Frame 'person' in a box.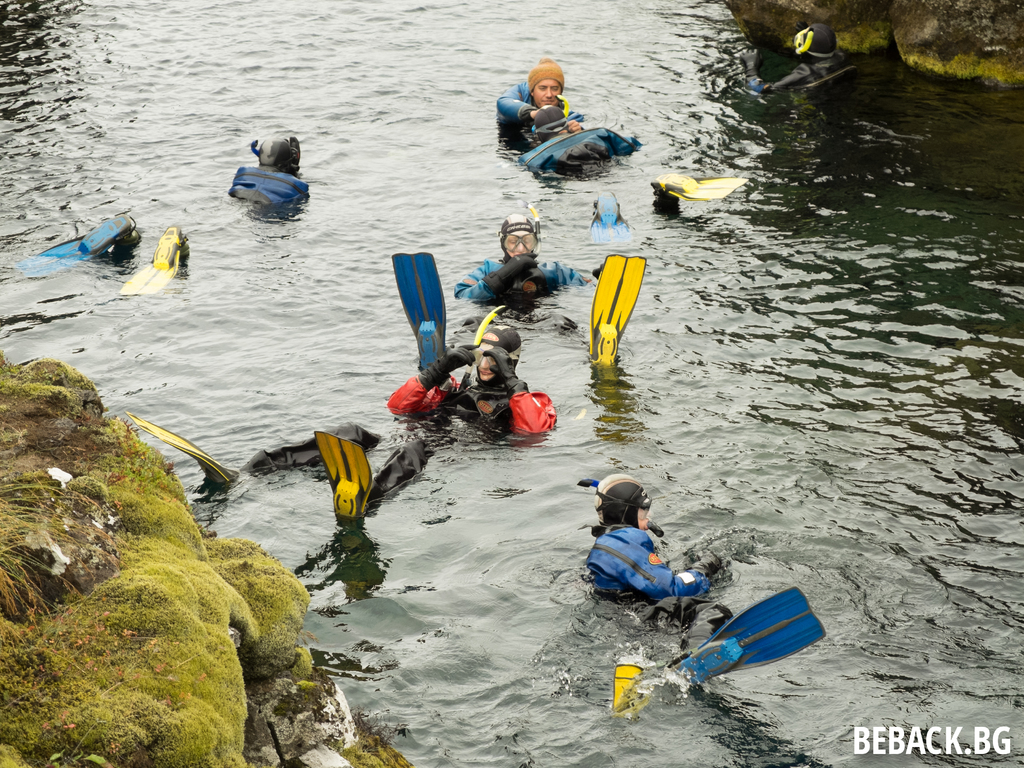
(left=454, top=212, right=596, bottom=313).
